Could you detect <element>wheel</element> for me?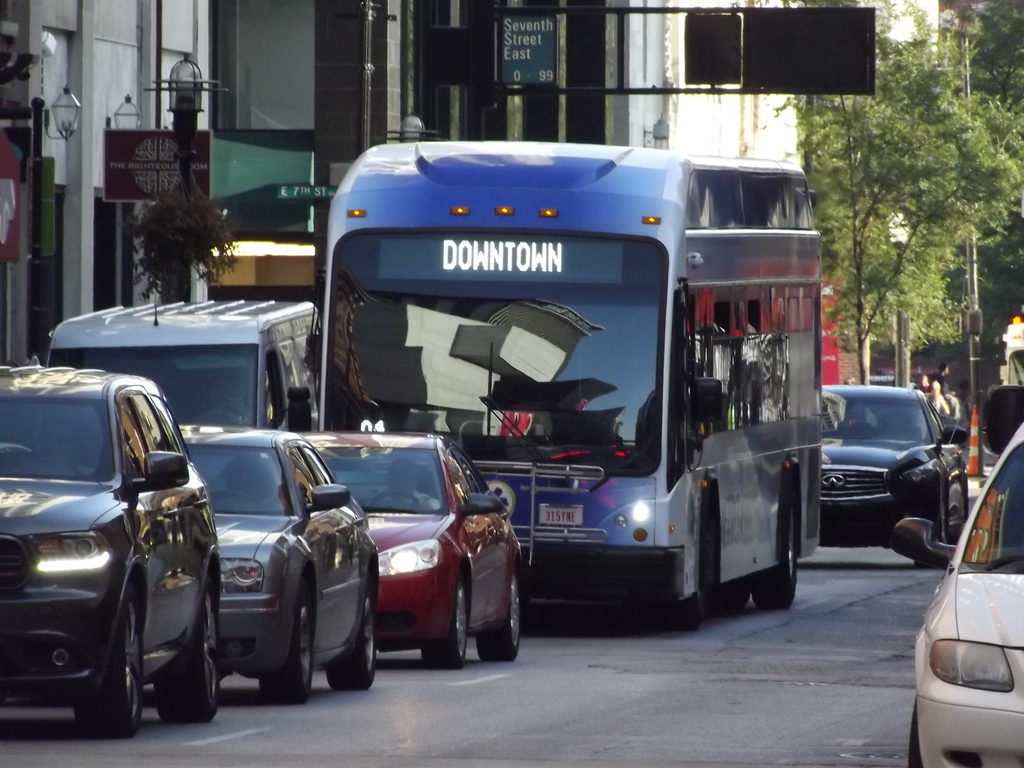
Detection result: bbox=(72, 584, 140, 740).
